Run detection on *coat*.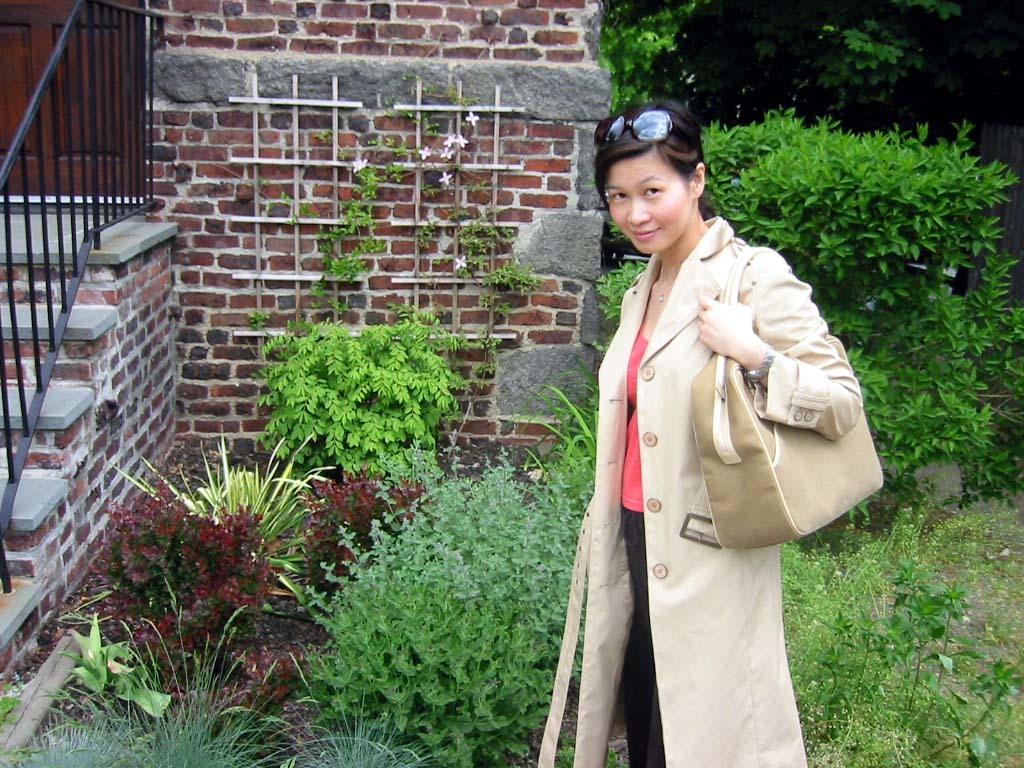
Result: 571 162 848 754.
